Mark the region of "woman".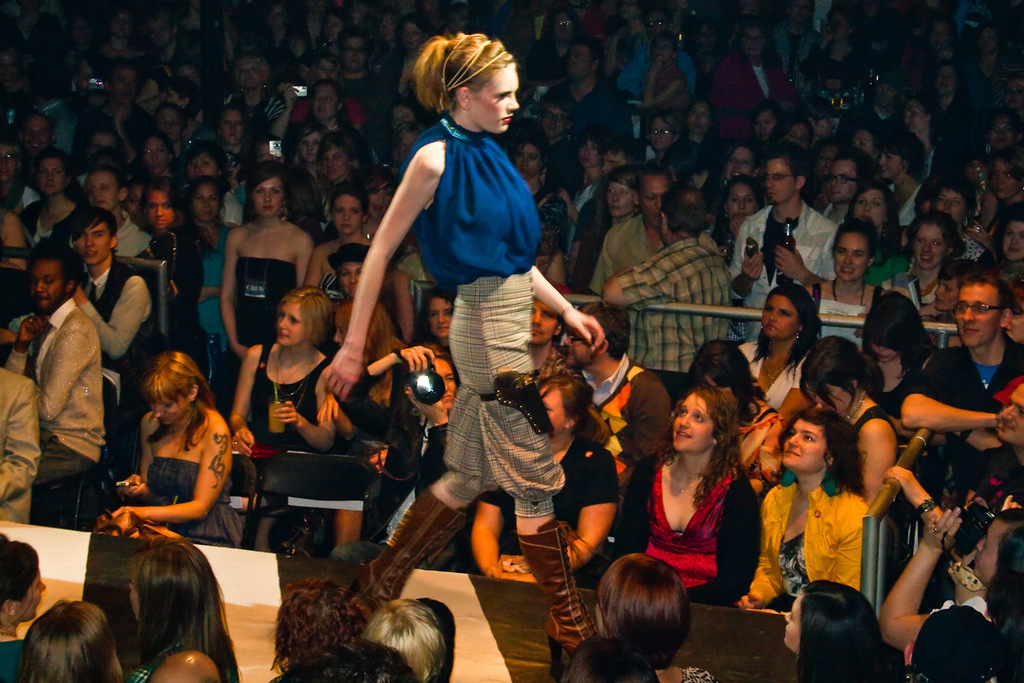
Region: (335,242,396,367).
